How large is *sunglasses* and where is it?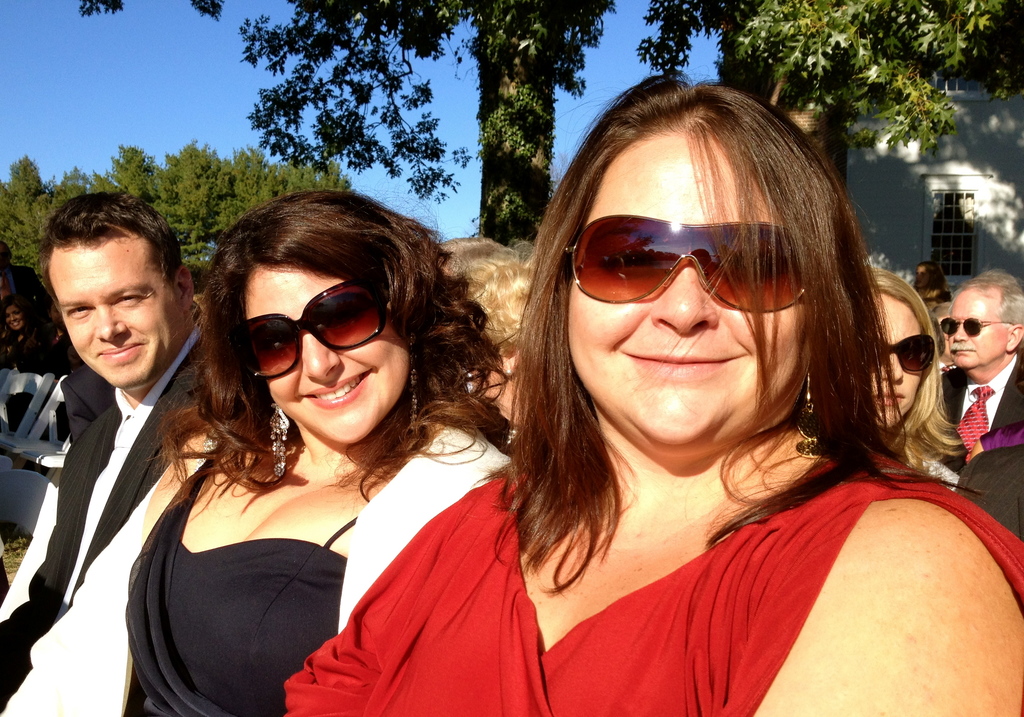
Bounding box: box=[240, 278, 390, 382].
